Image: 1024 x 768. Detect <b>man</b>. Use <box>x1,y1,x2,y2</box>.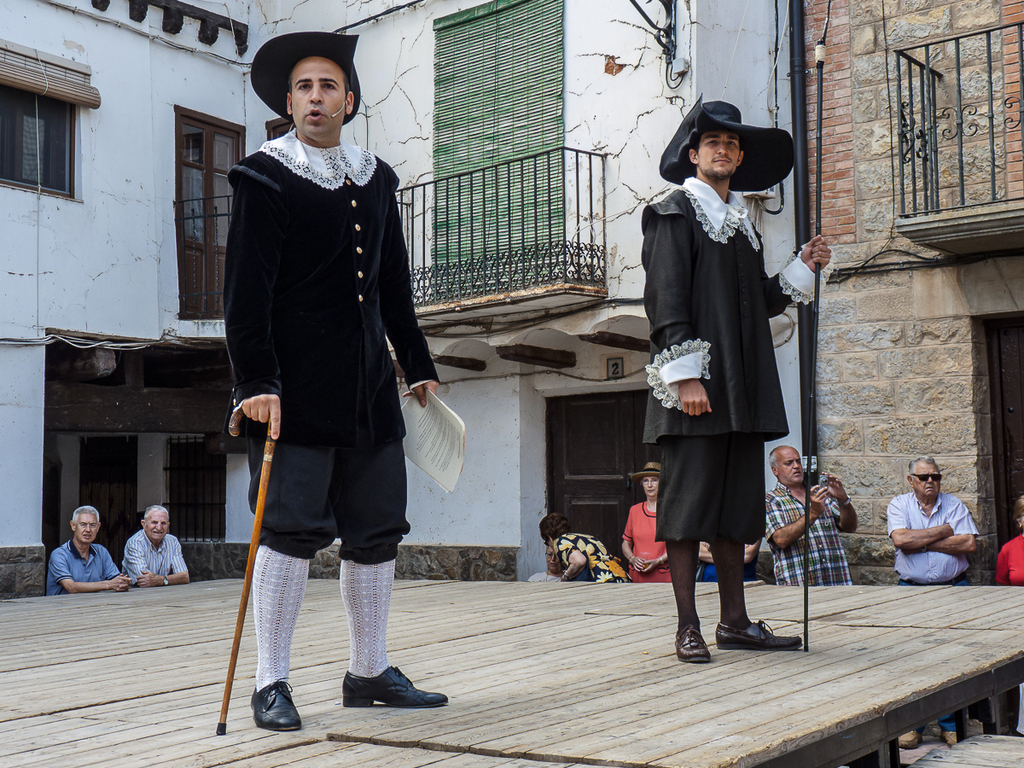
<box>758,437,861,588</box>.
